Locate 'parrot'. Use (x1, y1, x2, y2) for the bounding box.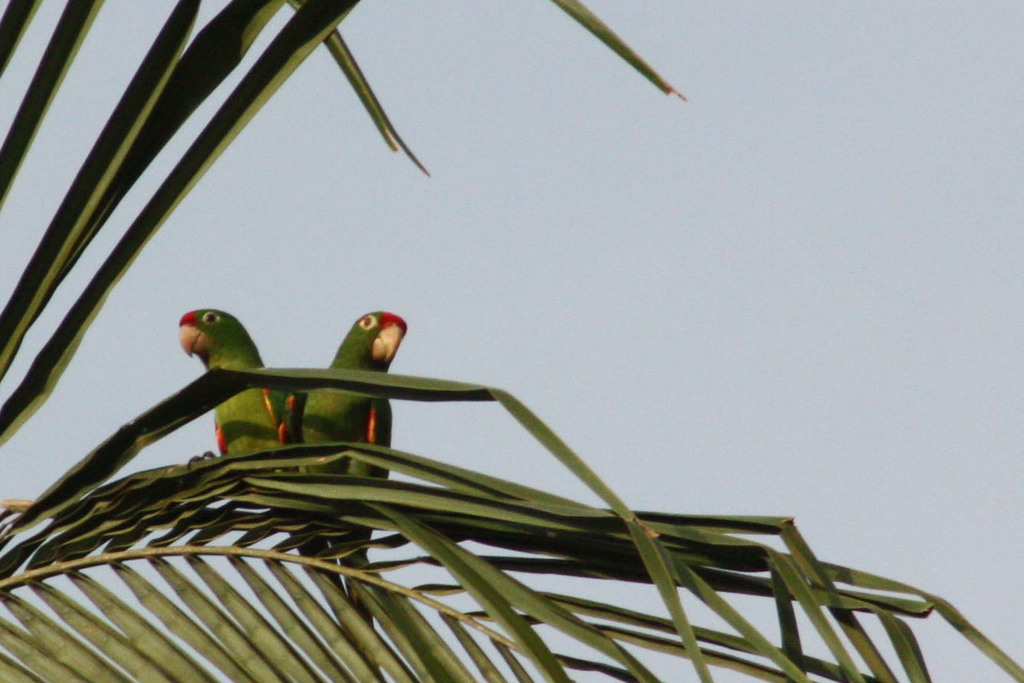
(171, 305, 288, 465).
